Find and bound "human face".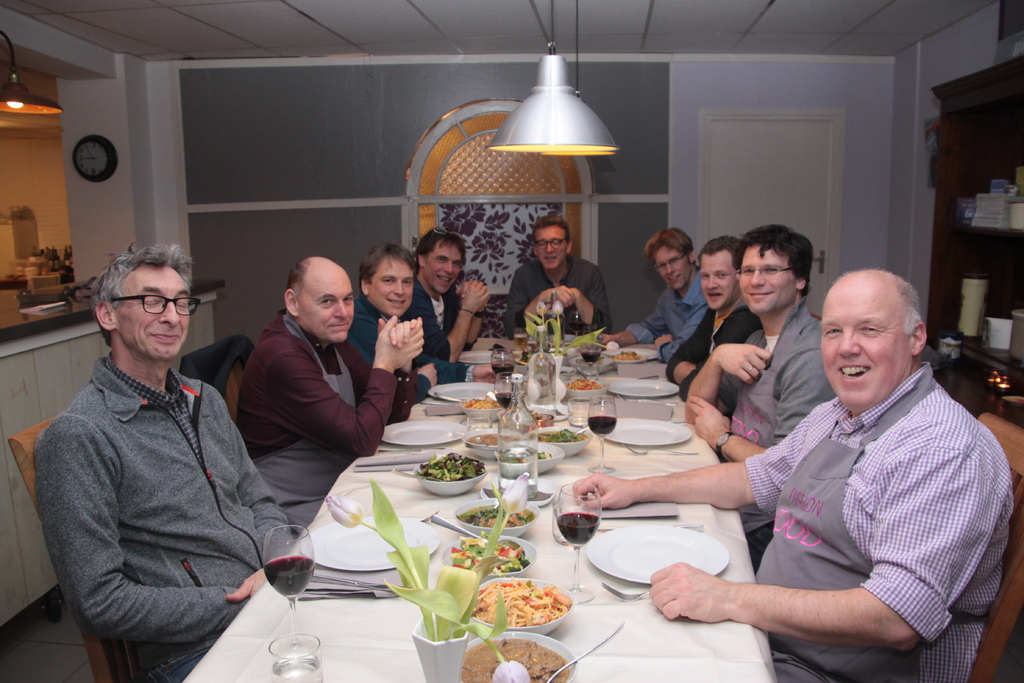
Bound: [left=304, top=286, right=353, bottom=342].
